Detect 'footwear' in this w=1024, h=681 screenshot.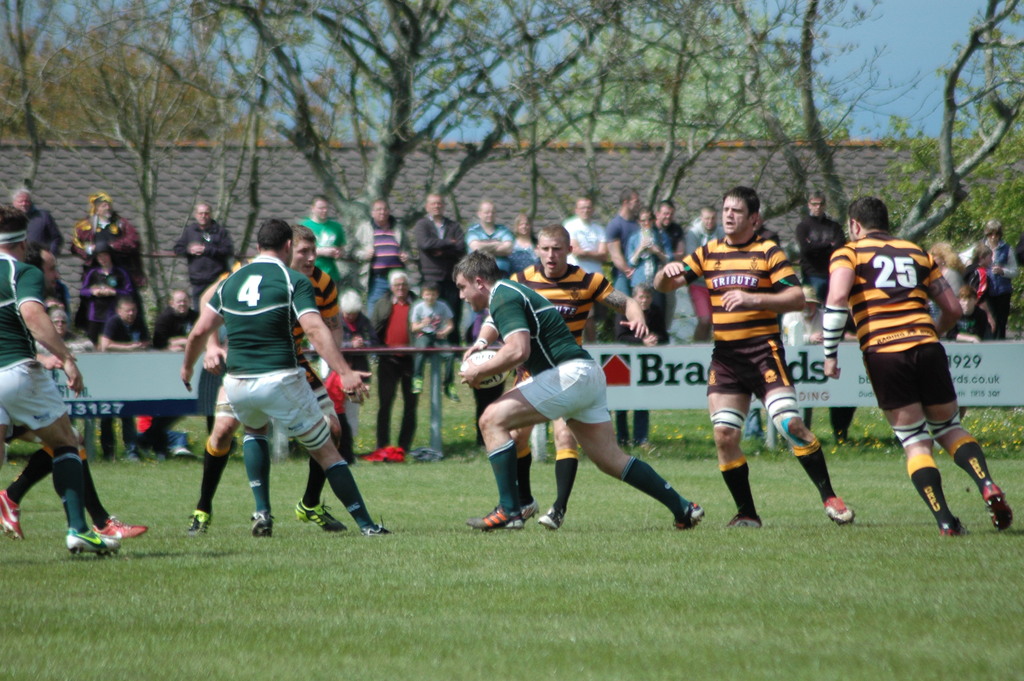
Detection: x1=65 y1=524 x2=124 y2=559.
